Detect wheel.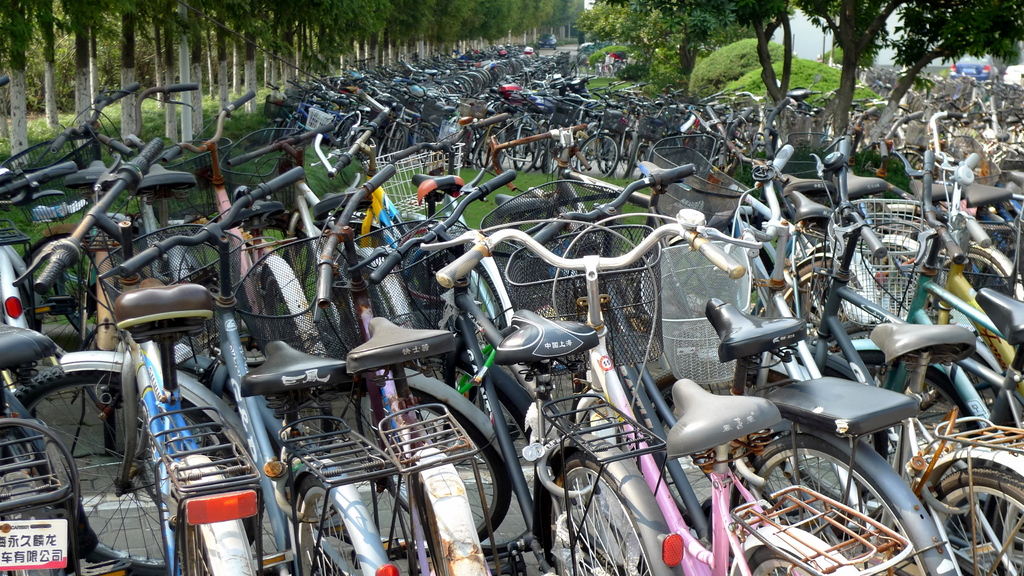
Detected at [381,126,409,155].
